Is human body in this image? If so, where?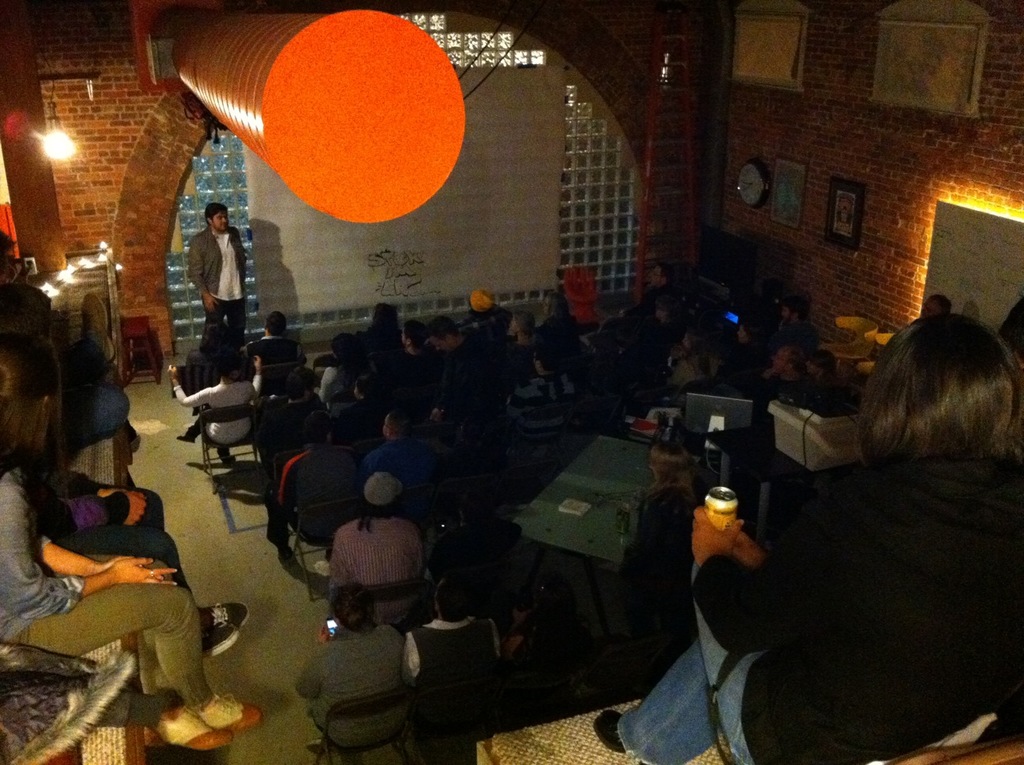
Yes, at <region>461, 288, 510, 346</region>.
